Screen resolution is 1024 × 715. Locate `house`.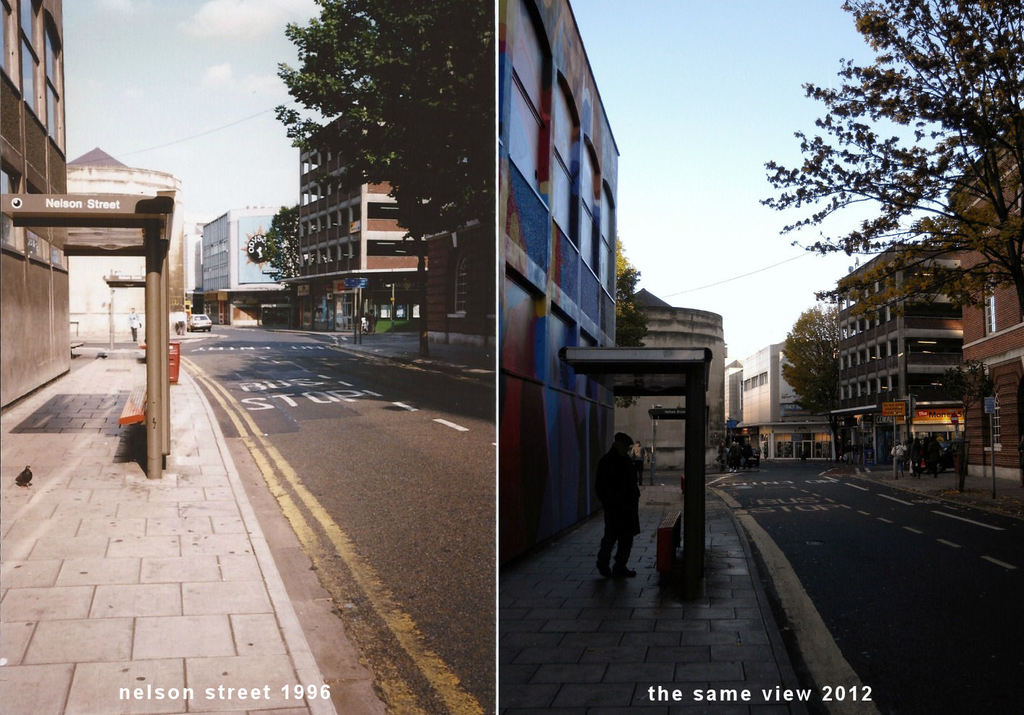
293,96,496,367.
